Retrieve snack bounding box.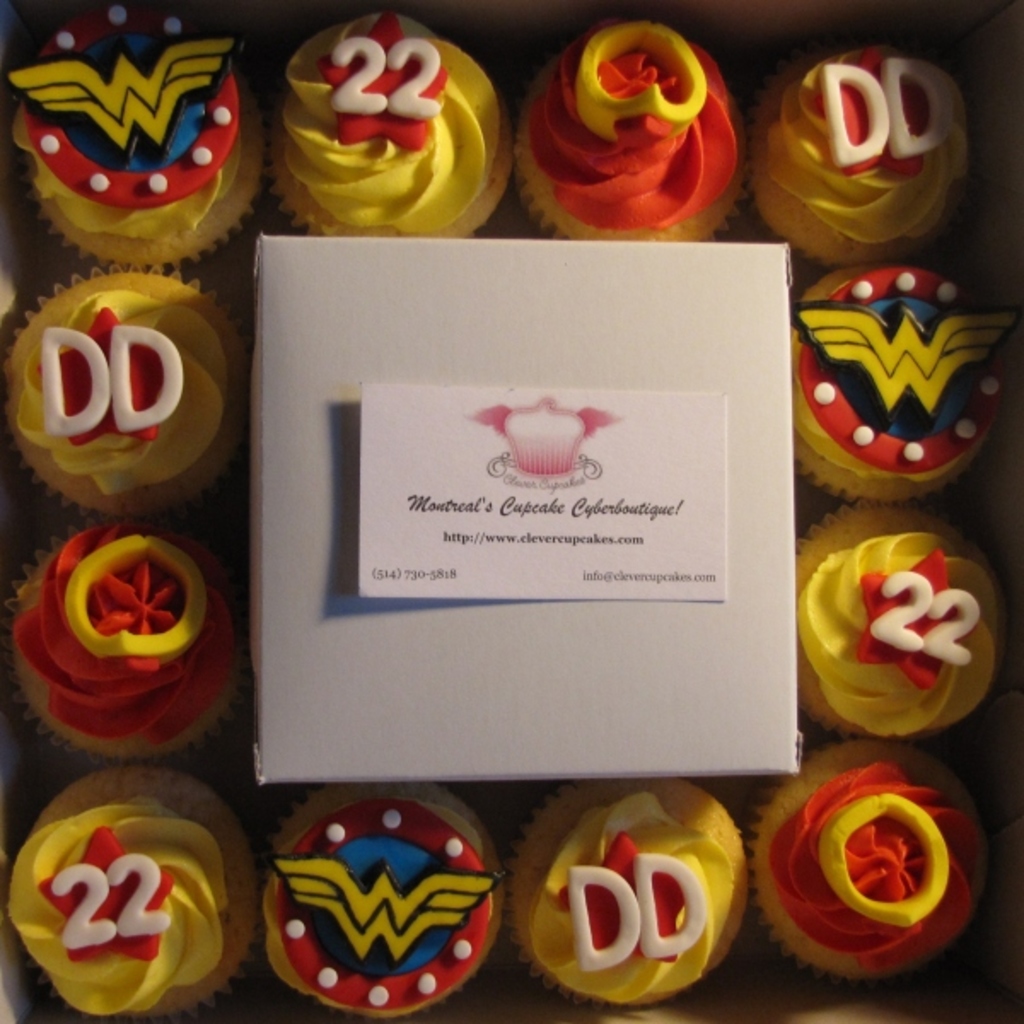
Bounding box: locate(5, 759, 256, 1014).
